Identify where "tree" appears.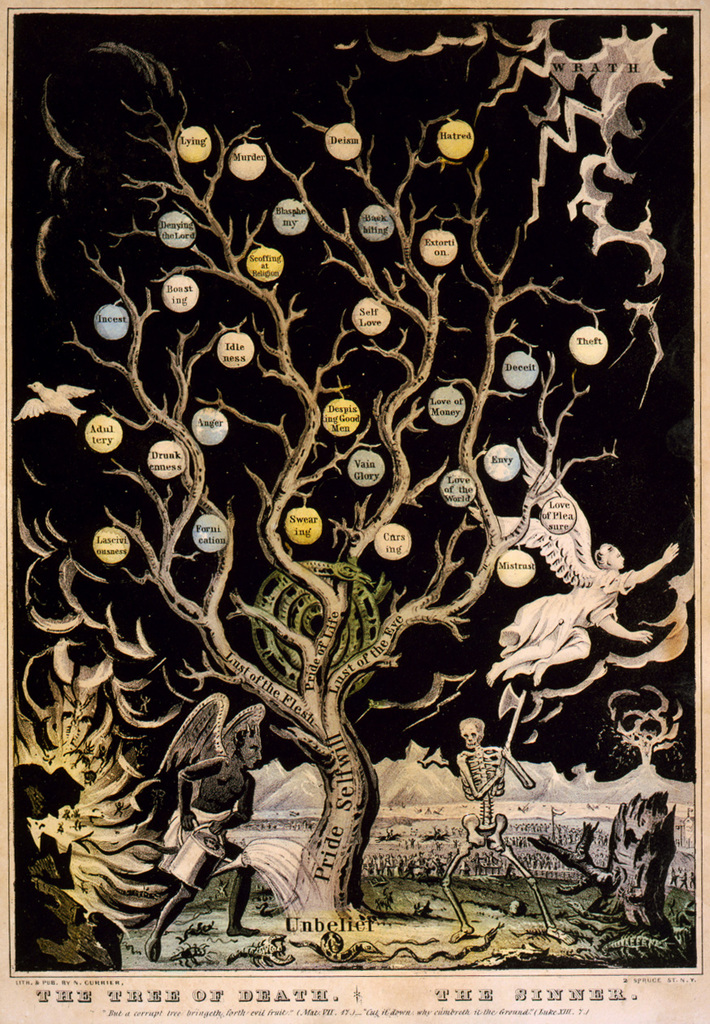
Appears at crop(19, 44, 669, 938).
